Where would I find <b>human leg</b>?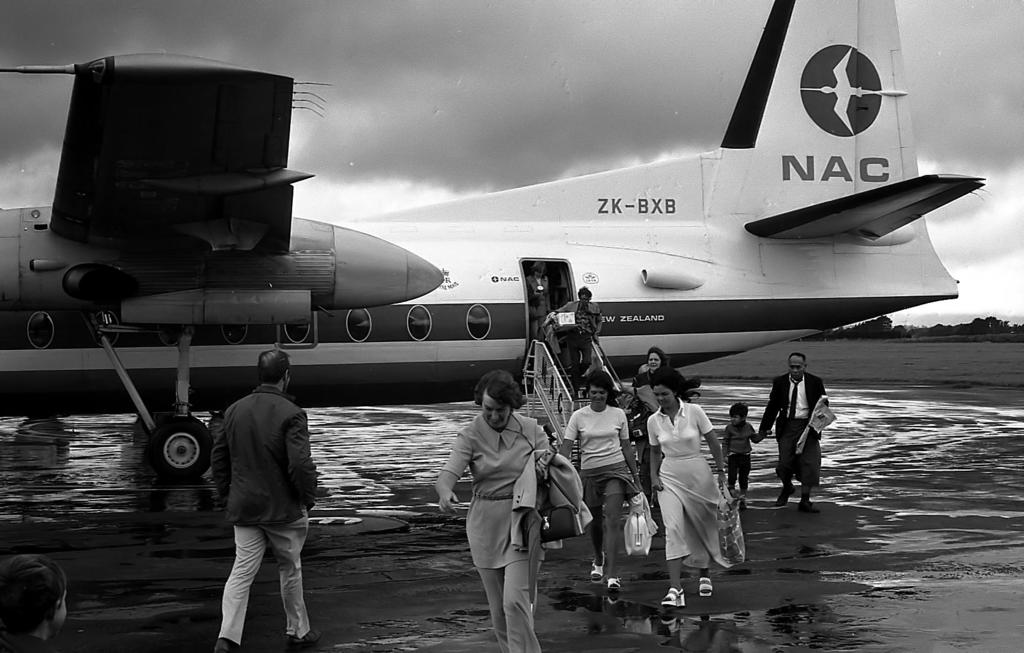
At locate(504, 558, 542, 652).
